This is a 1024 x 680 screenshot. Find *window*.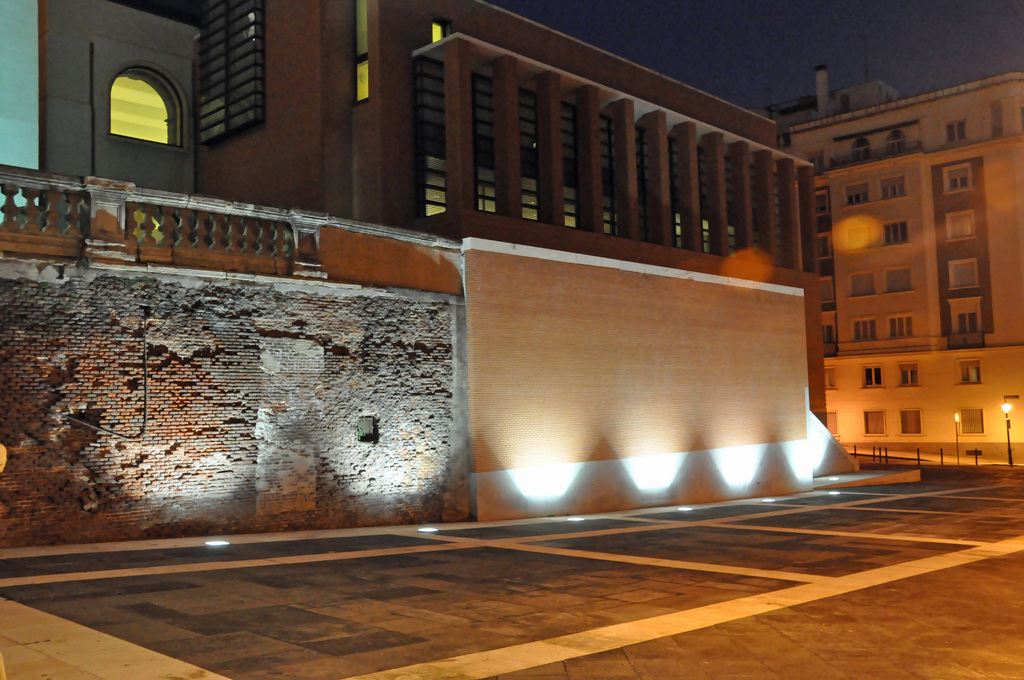
Bounding box: <region>849, 320, 869, 334</region>.
